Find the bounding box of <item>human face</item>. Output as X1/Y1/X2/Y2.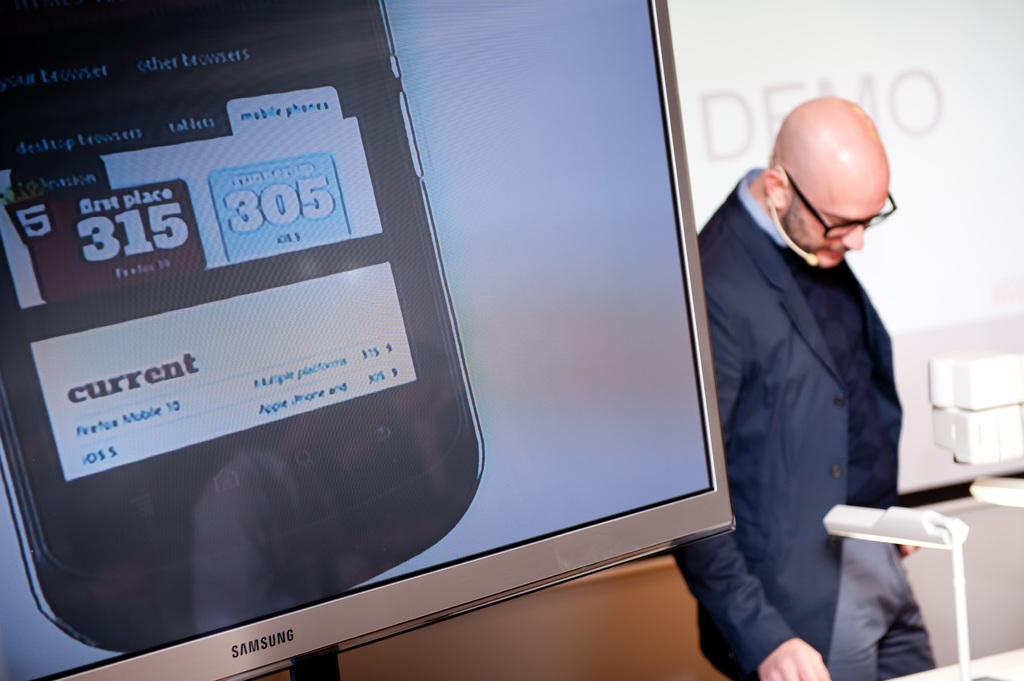
780/182/888/266.
